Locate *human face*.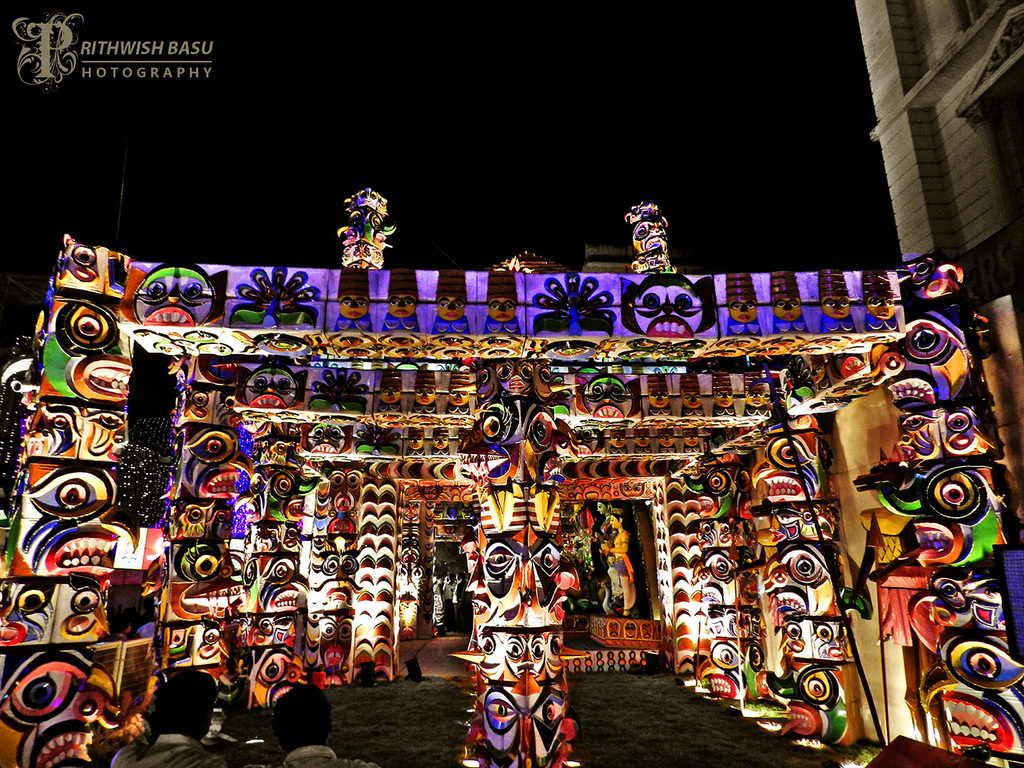
Bounding box: <box>438,298,466,319</box>.
